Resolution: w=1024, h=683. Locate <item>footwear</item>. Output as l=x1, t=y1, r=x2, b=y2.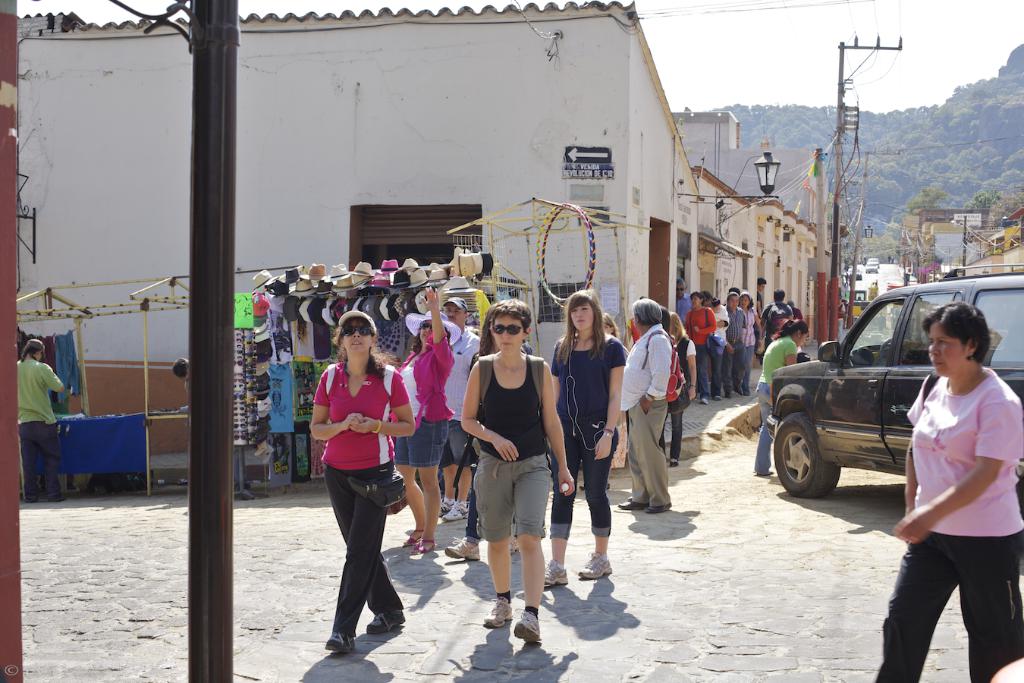
l=440, t=534, r=479, b=567.
